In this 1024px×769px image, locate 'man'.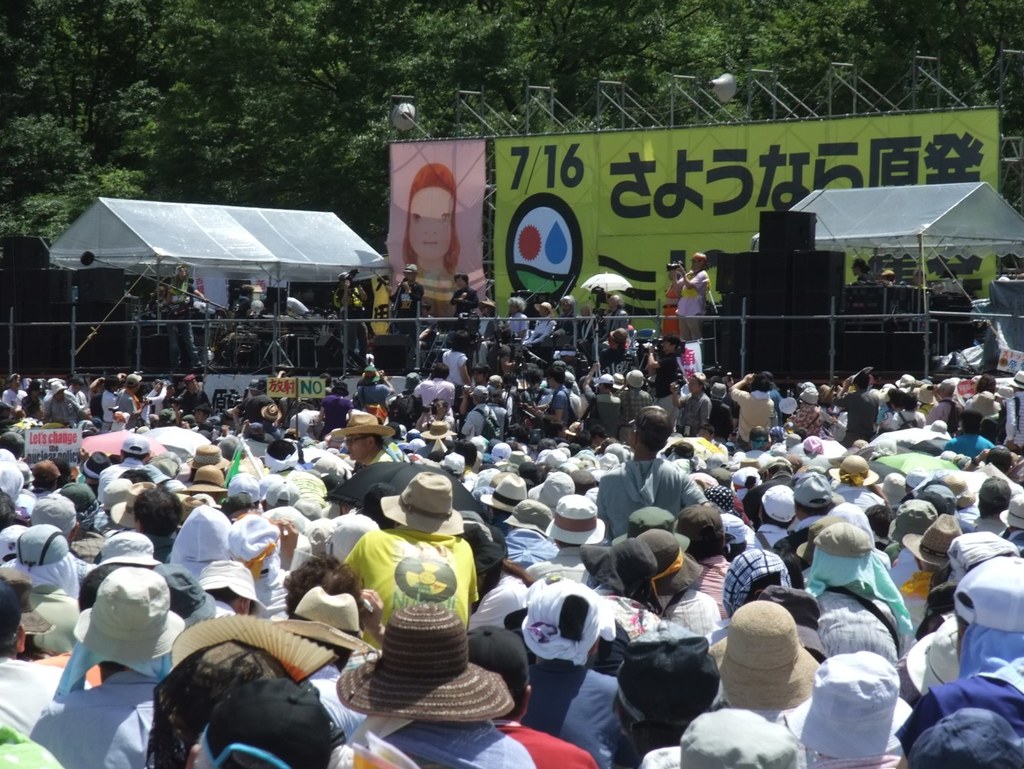
Bounding box: <box>332,275,369,358</box>.
